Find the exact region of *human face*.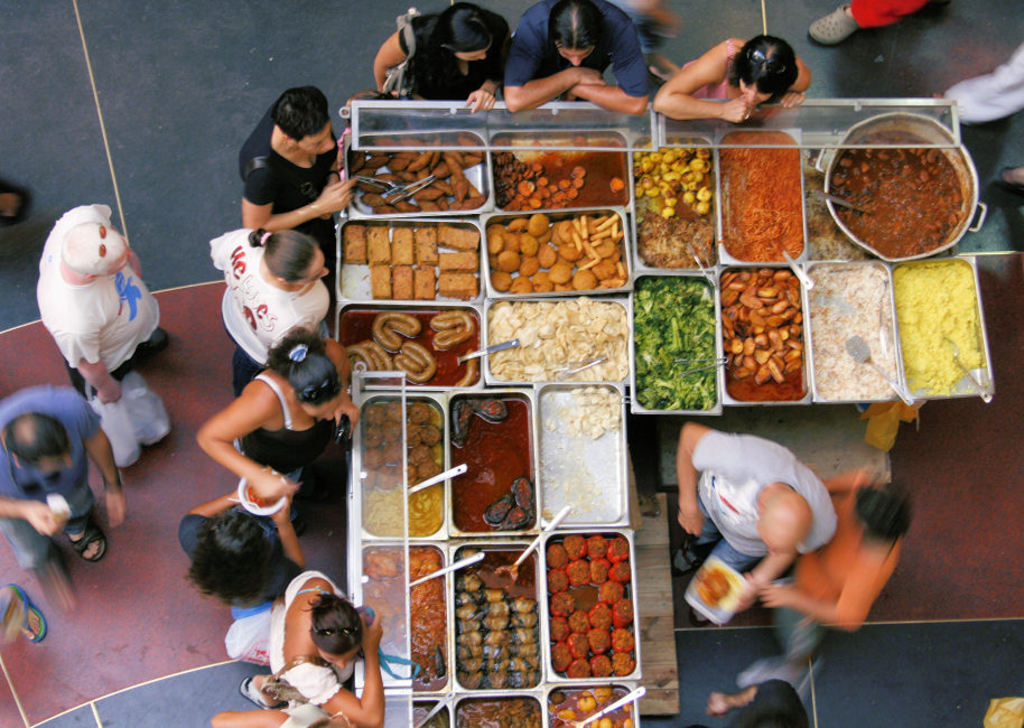
Exact region: (x1=117, y1=248, x2=134, y2=273).
